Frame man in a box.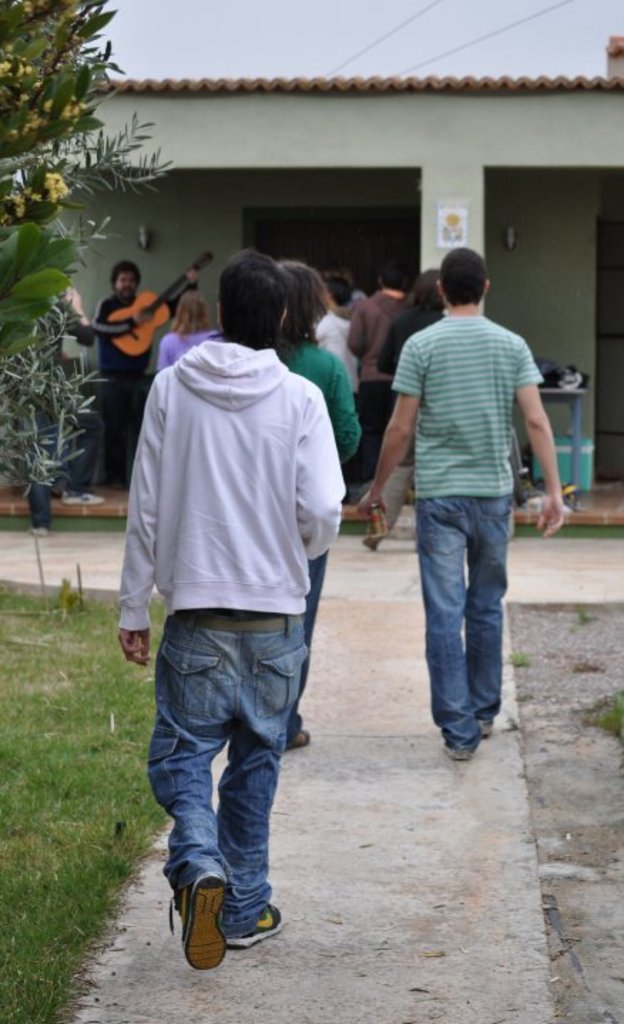
(342,241,419,551).
